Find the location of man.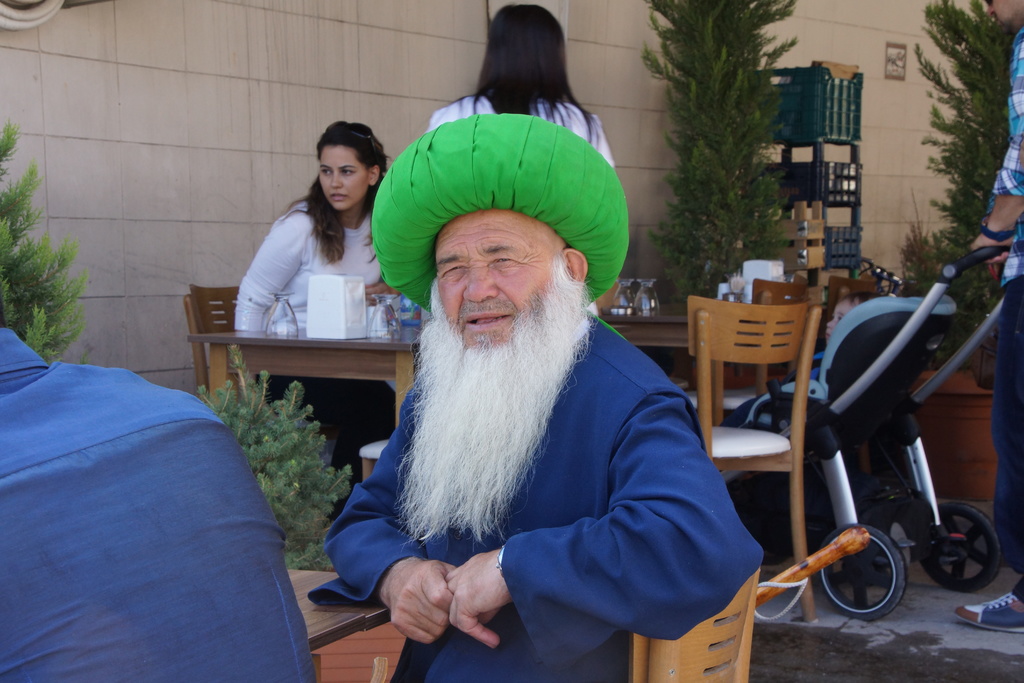
Location: 332:94:776:673.
